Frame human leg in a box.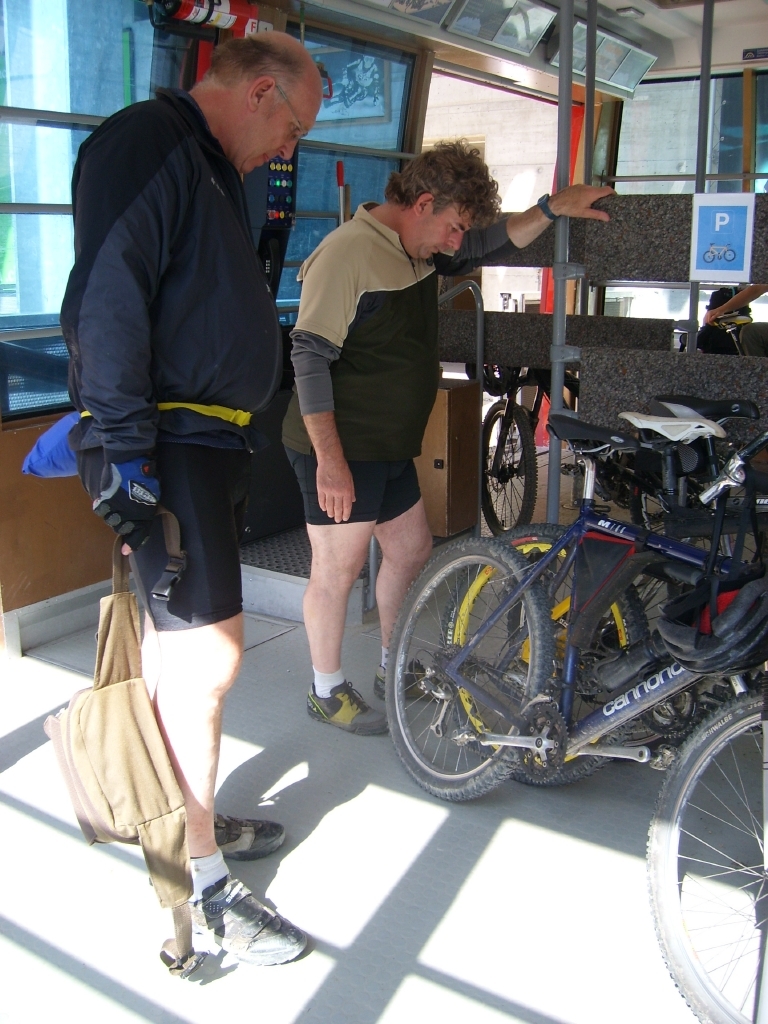
280 450 387 735.
